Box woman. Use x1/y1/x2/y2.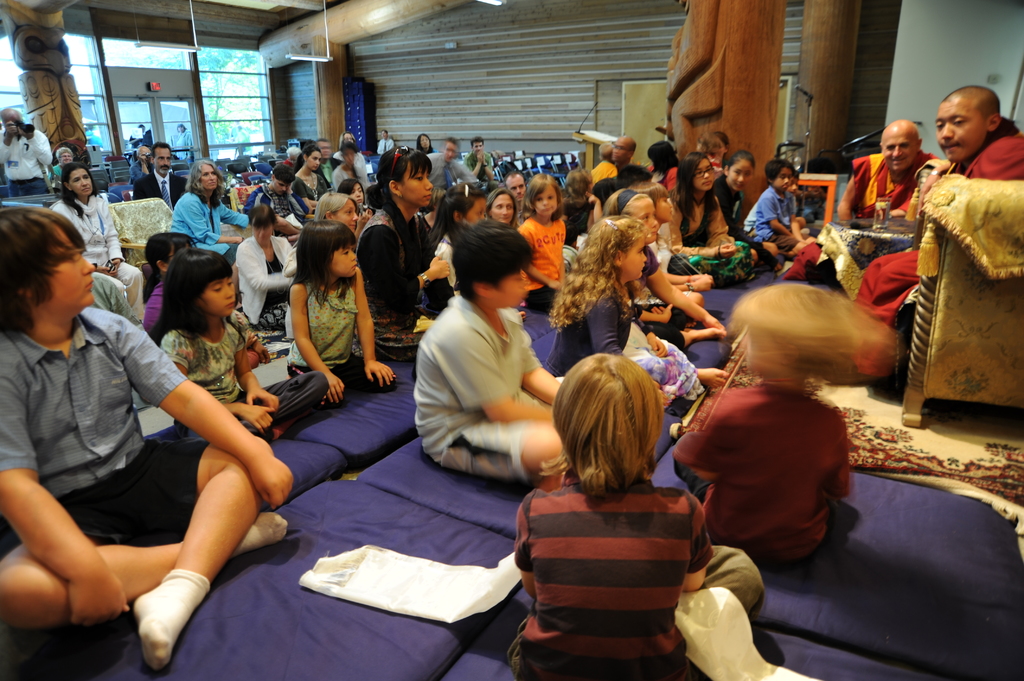
56/161/147/327.
